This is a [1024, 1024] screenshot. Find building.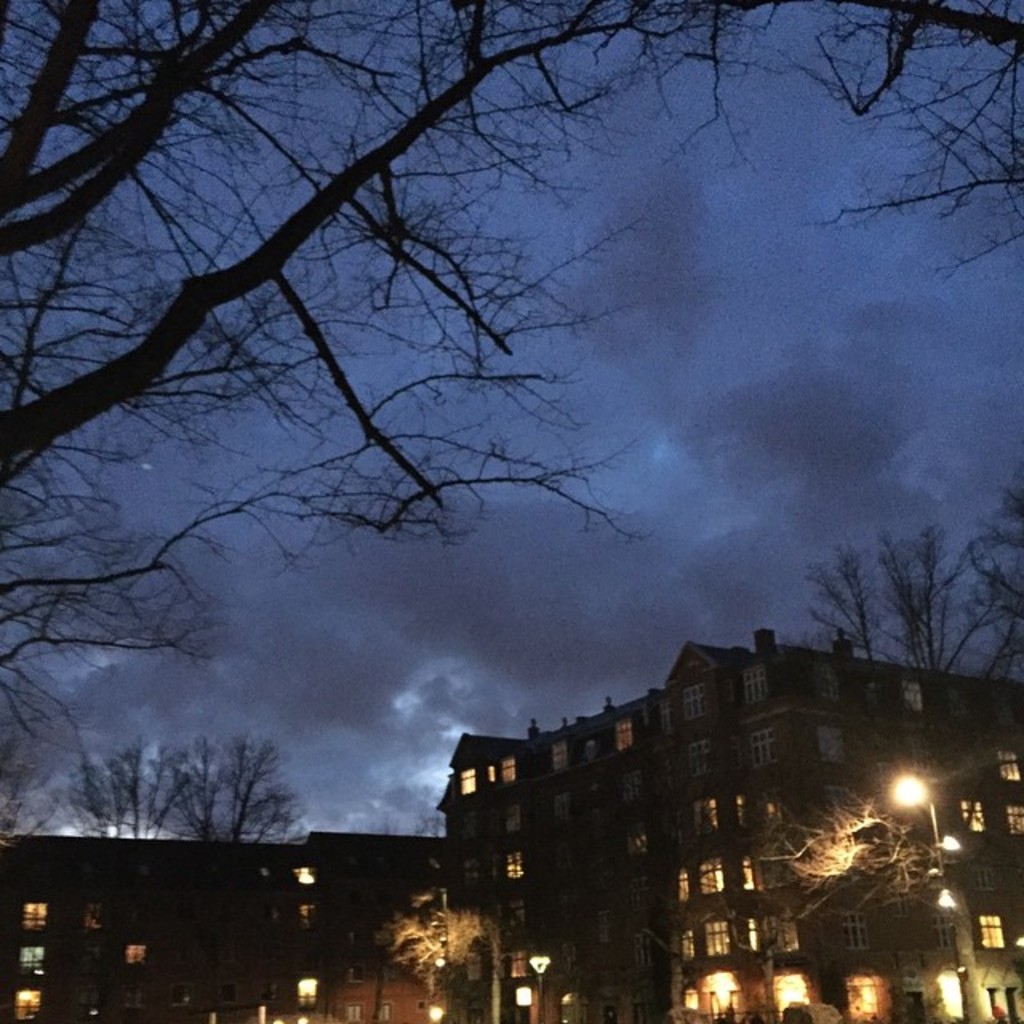
Bounding box: (x1=438, y1=629, x2=1022, y2=1022).
